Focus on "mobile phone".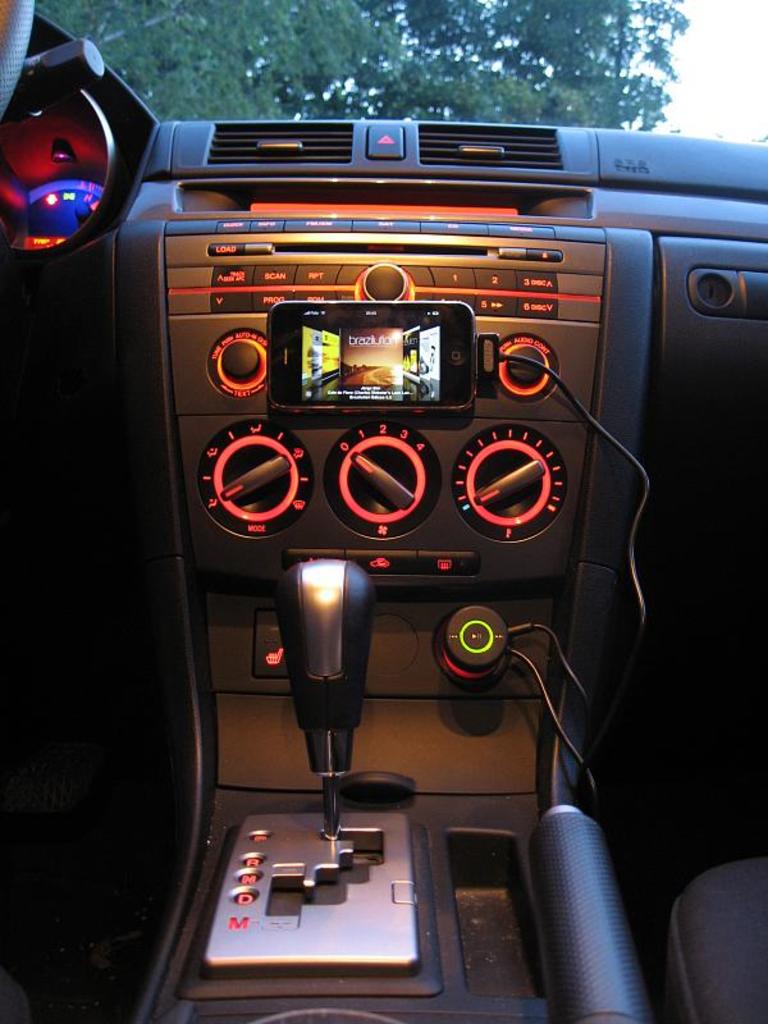
Focused at <bbox>244, 288, 506, 416</bbox>.
